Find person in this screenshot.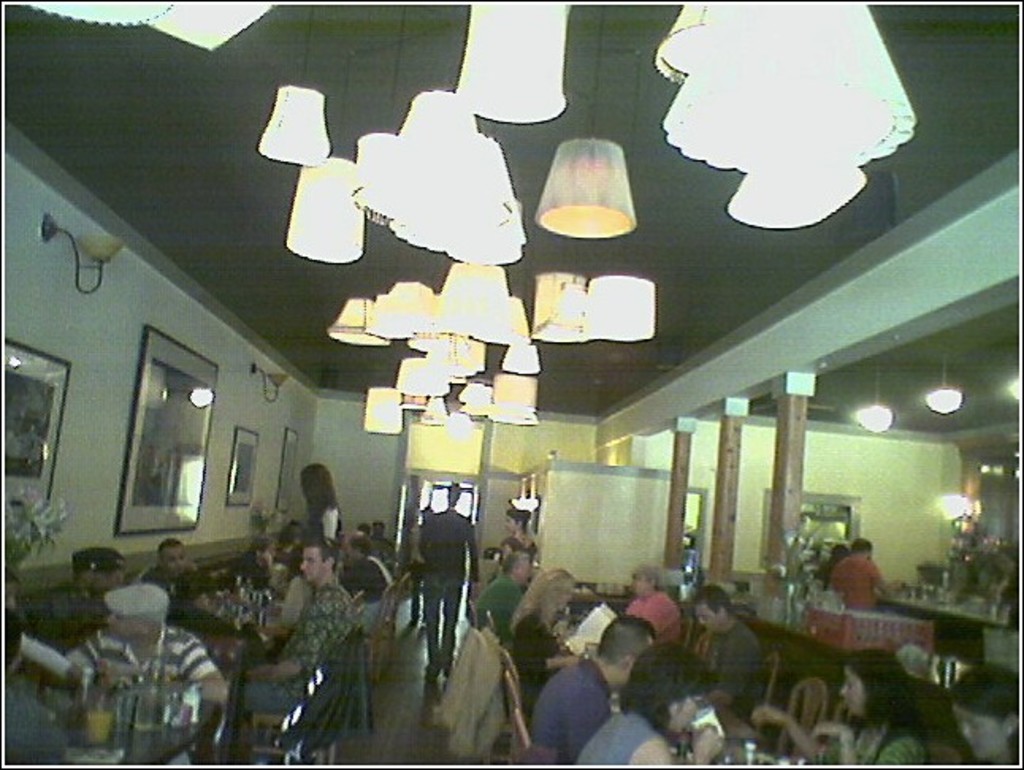
The bounding box for person is x1=235 y1=543 x2=360 y2=748.
